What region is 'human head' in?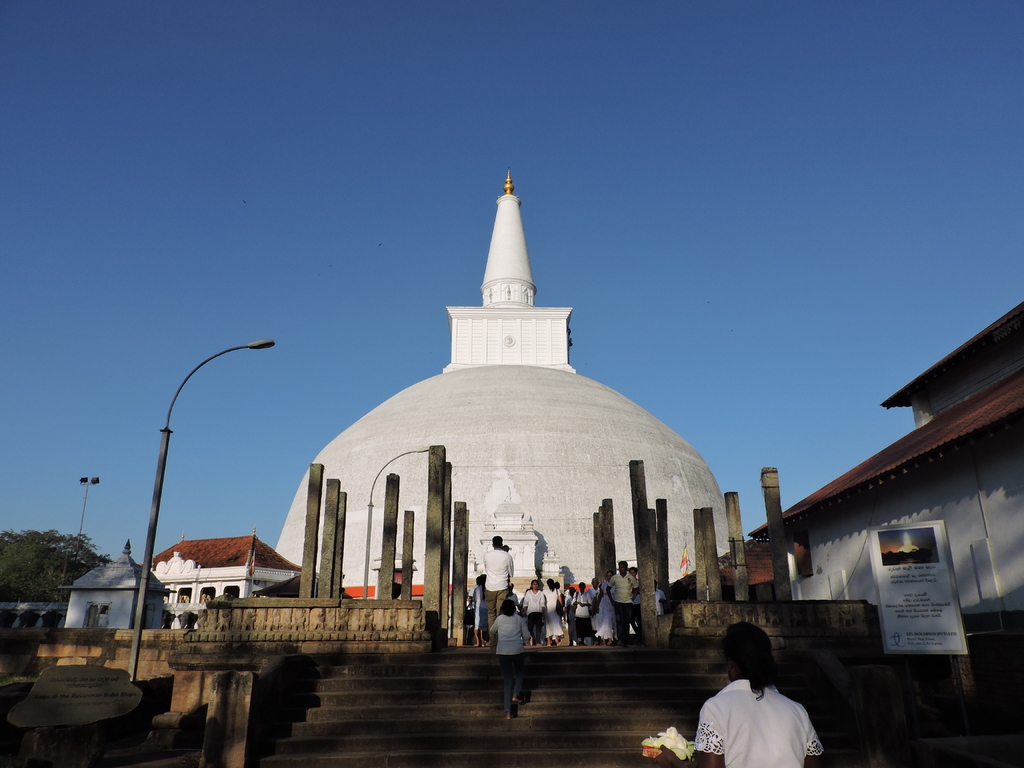
l=628, t=565, r=638, b=581.
